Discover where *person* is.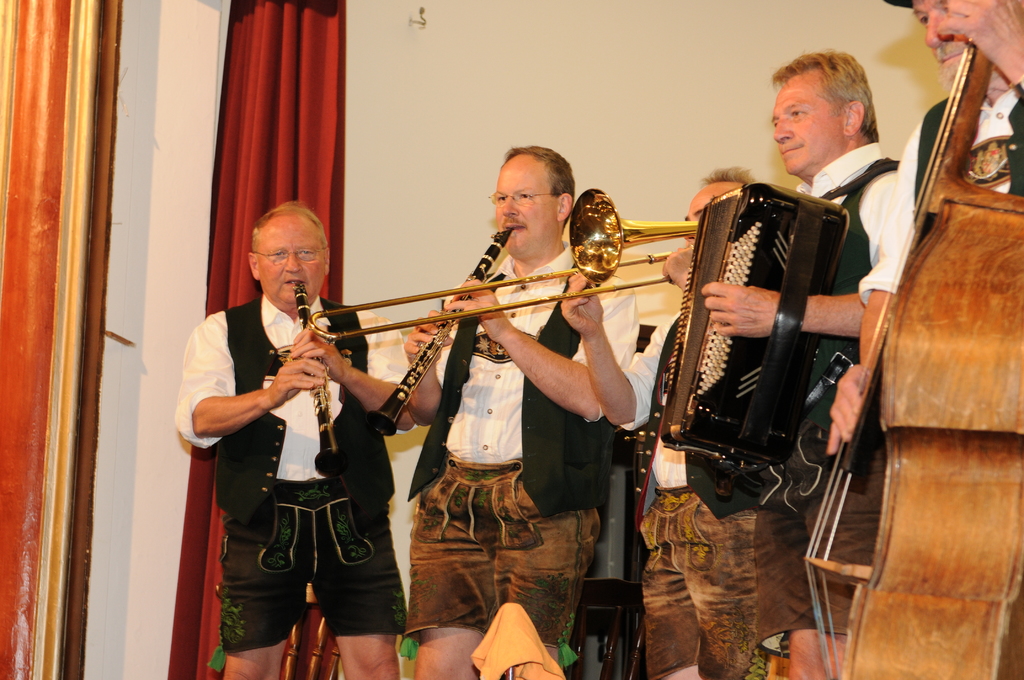
Discovered at 692 54 896 679.
